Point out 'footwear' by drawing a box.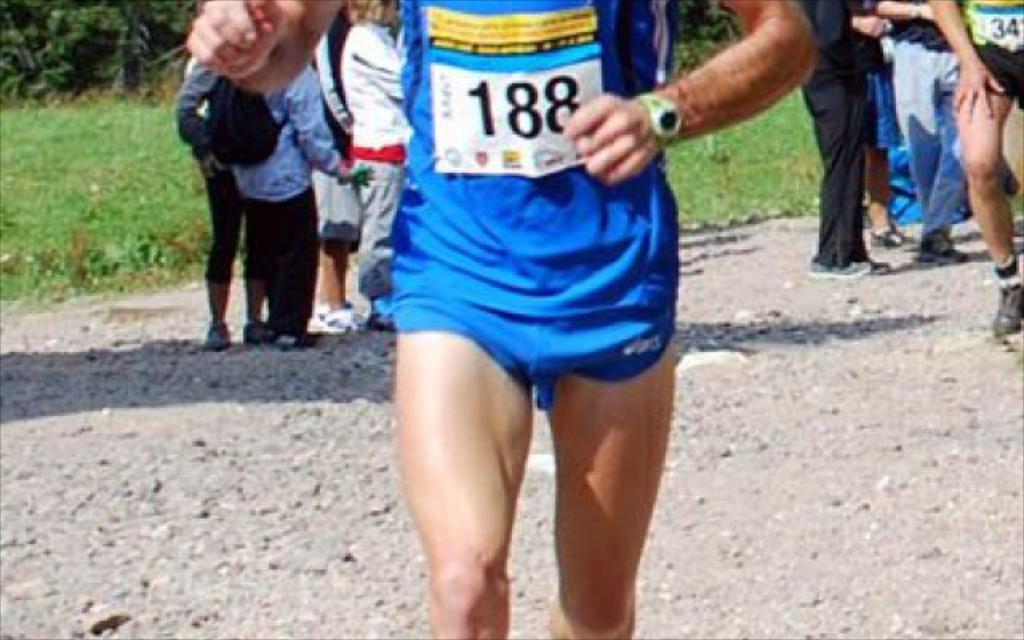
box=[909, 238, 950, 267].
